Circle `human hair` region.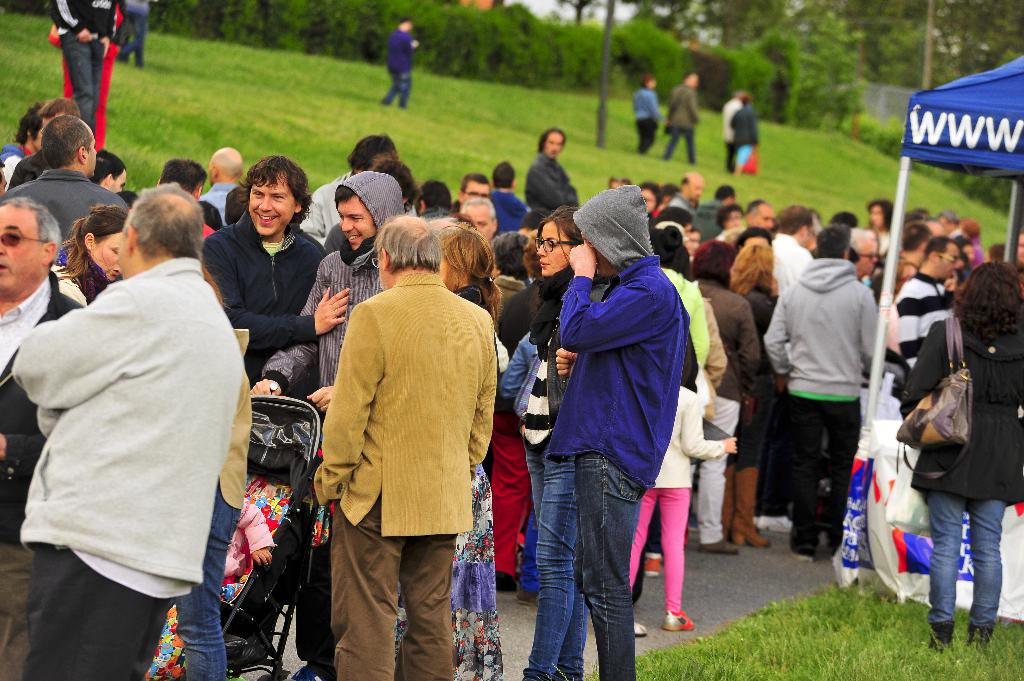
Region: {"x1": 491, "y1": 230, "x2": 525, "y2": 279}.
